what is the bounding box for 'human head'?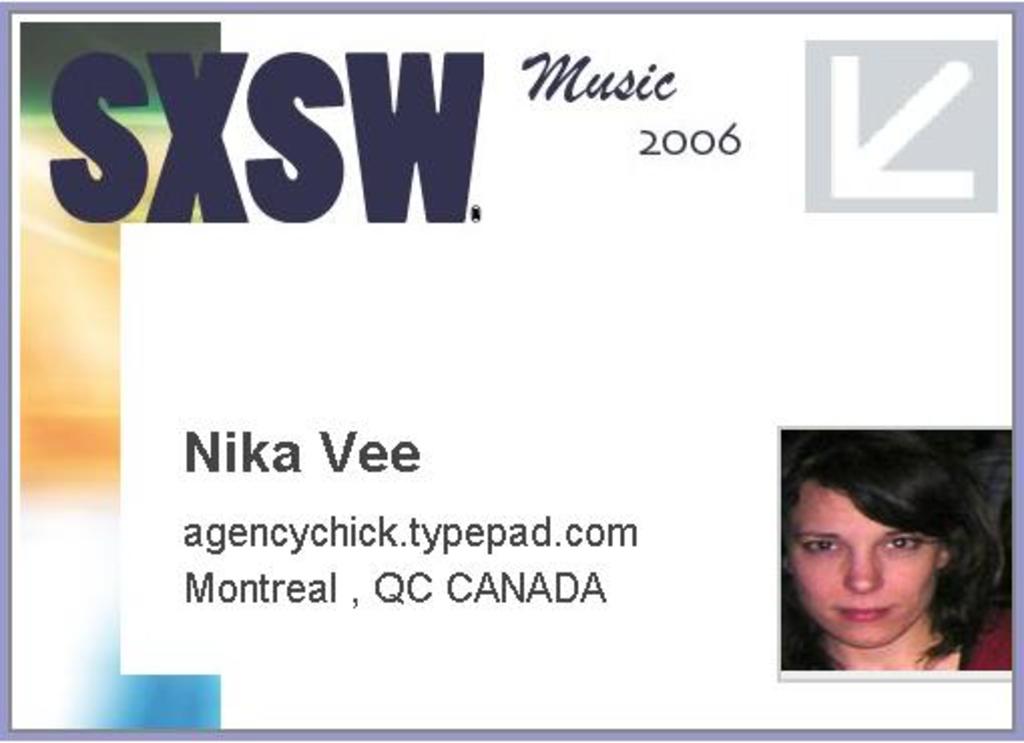
769 450 992 673.
